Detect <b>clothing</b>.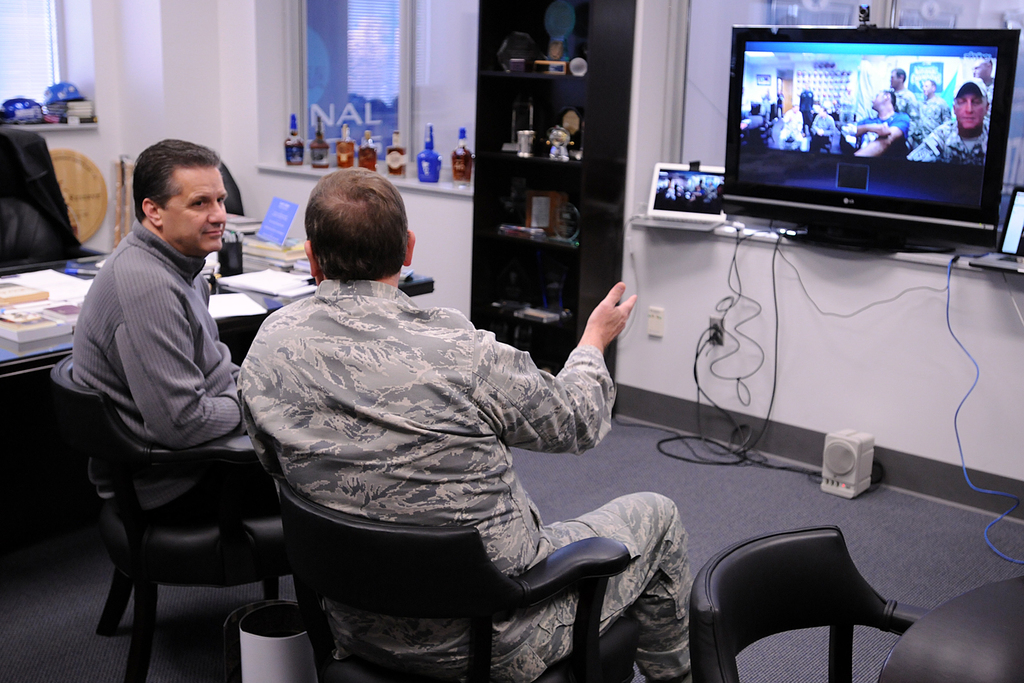
Detected at x1=806, y1=110, x2=844, y2=152.
